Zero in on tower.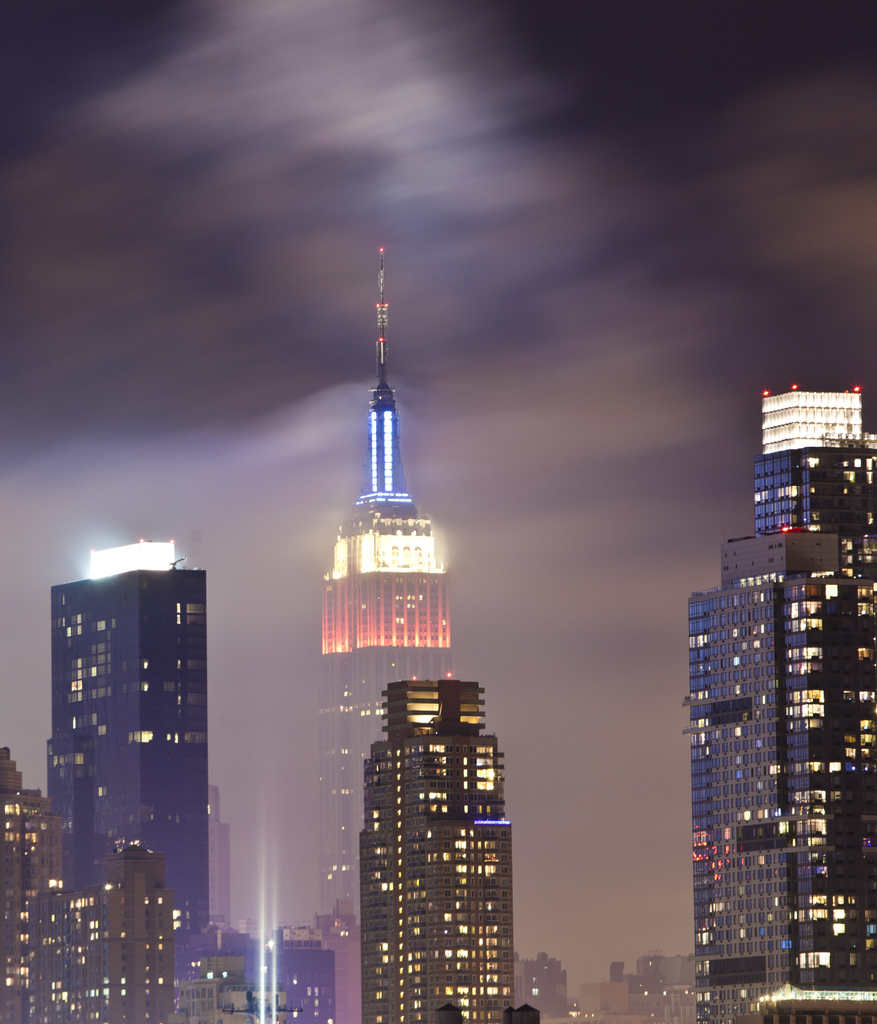
Zeroed in: BBox(0, 750, 57, 1023).
